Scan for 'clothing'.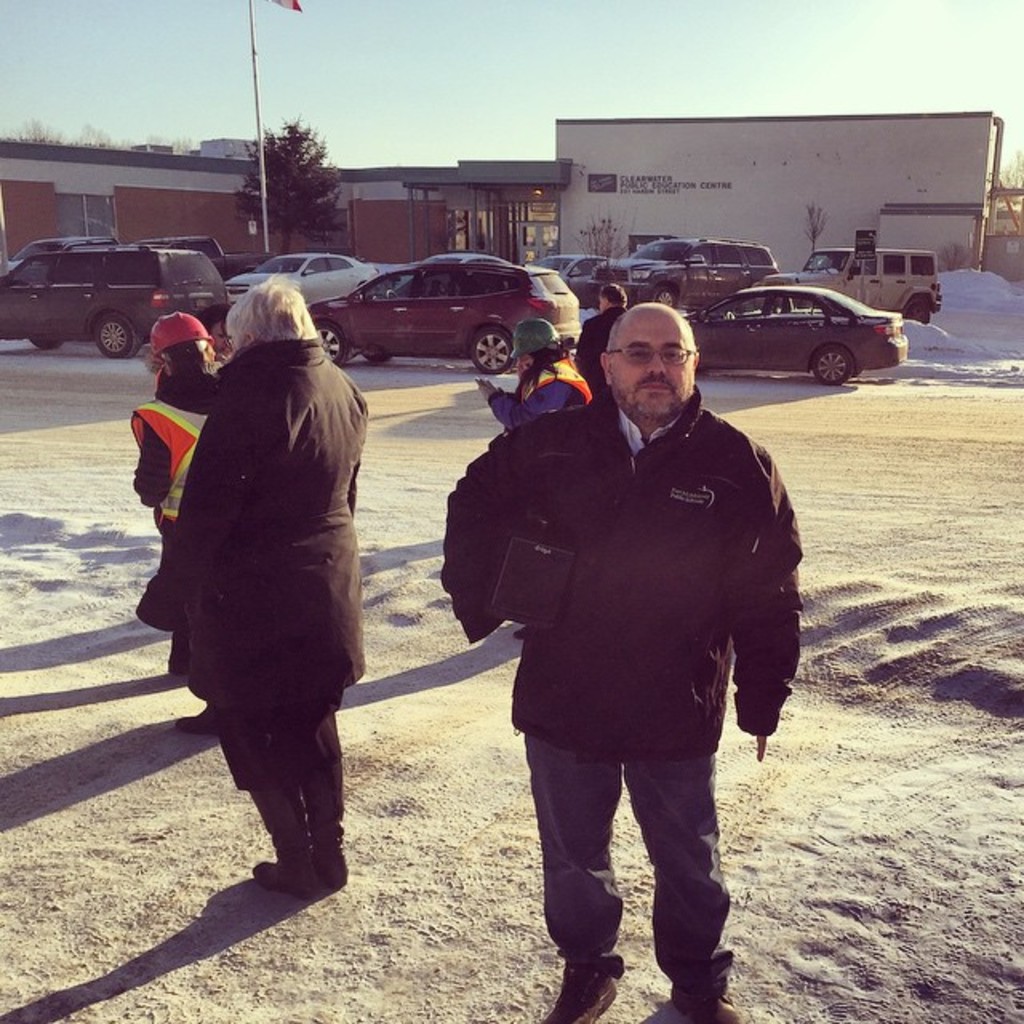
Scan result: {"left": 131, "top": 370, "right": 216, "bottom": 658}.
